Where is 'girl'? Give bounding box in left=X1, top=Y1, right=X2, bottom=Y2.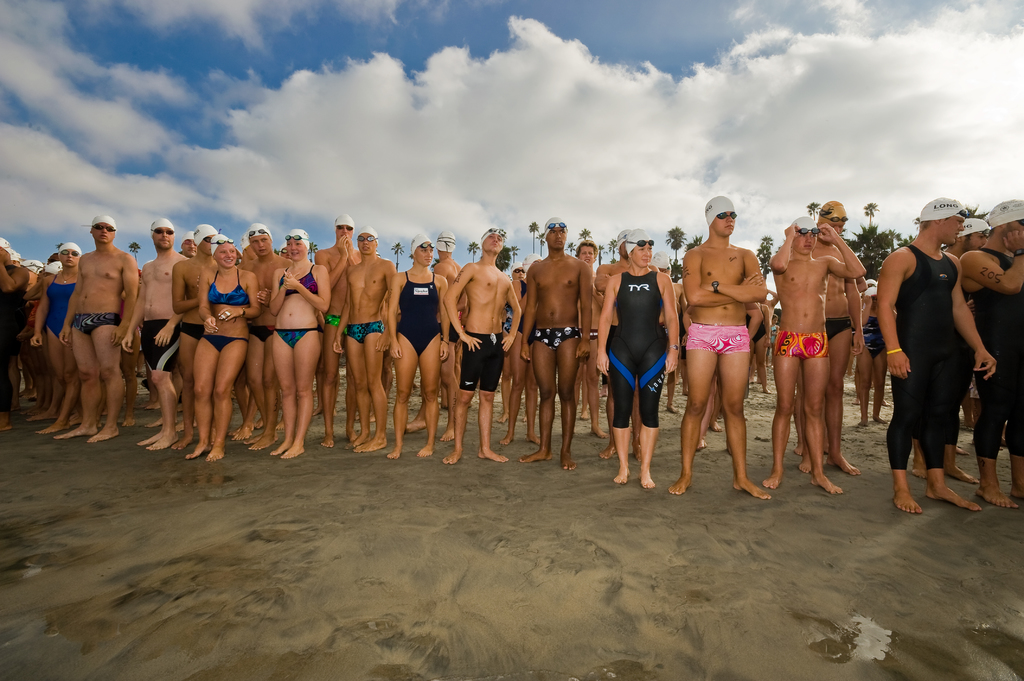
left=264, top=221, right=339, bottom=464.
